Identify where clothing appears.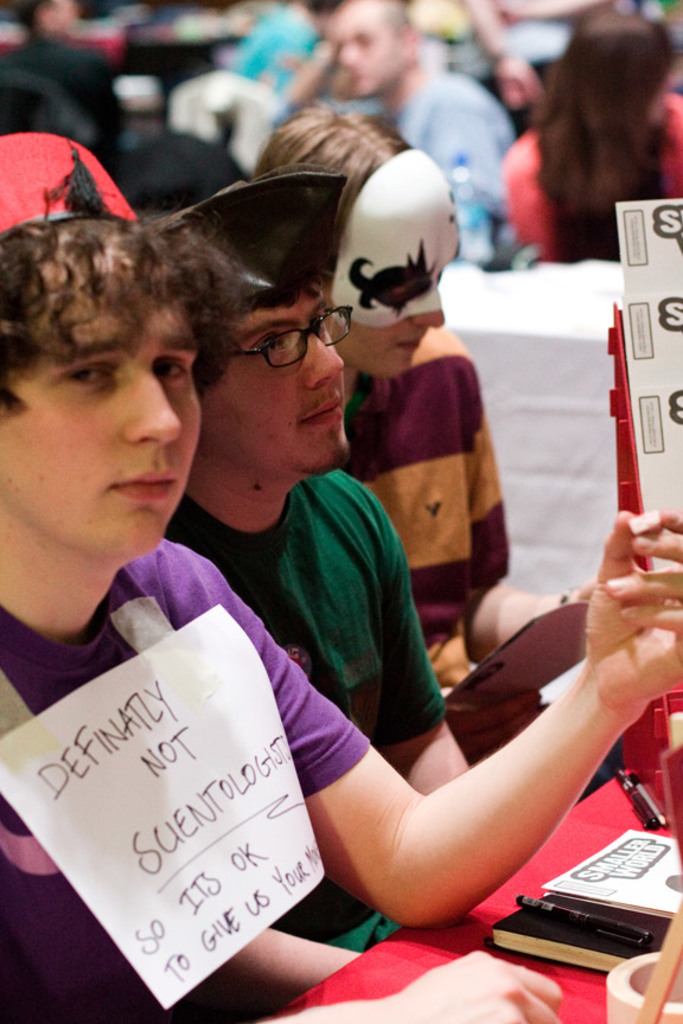
Appears at [328,58,521,277].
